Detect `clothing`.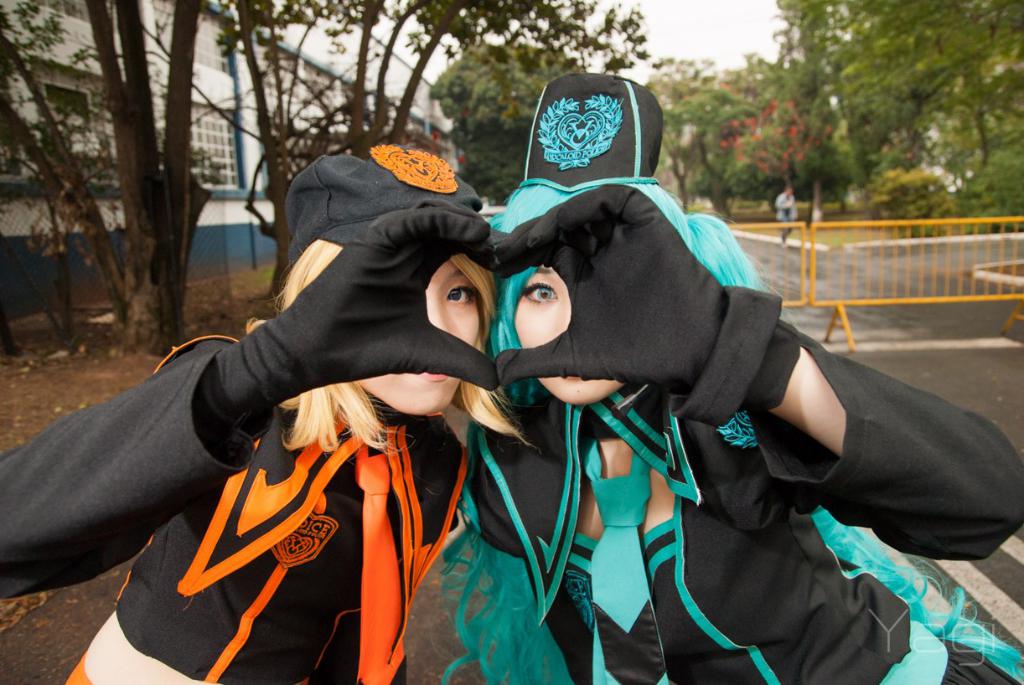
Detected at left=59, top=319, right=475, bottom=684.
